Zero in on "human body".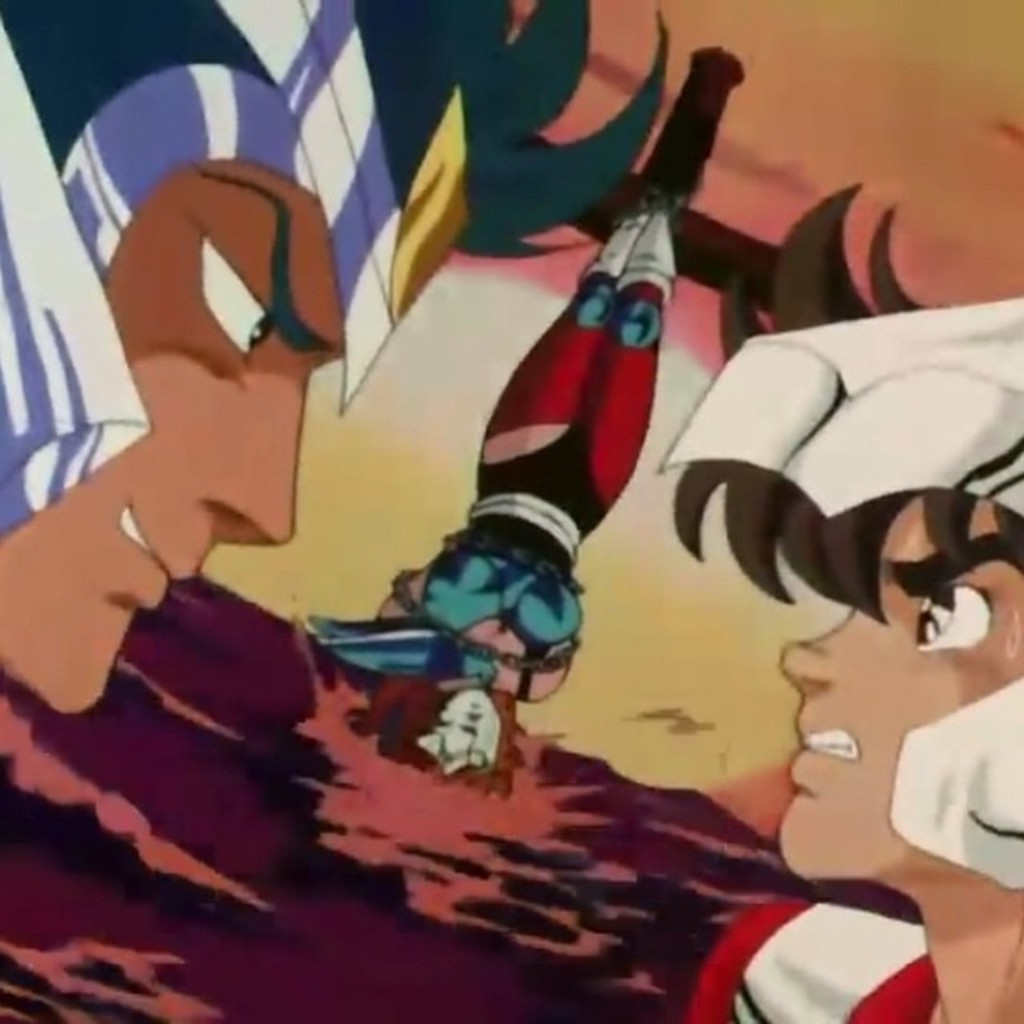
Zeroed in: crop(669, 184, 1022, 1022).
